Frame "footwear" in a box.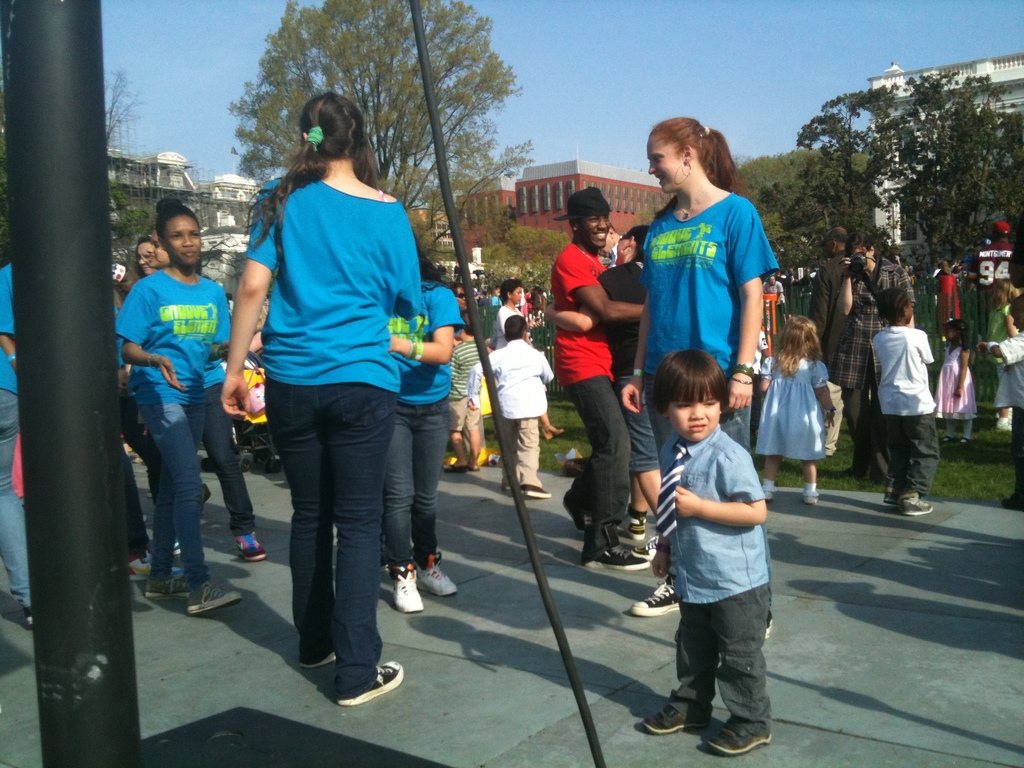
(left=416, top=552, right=457, bottom=595).
